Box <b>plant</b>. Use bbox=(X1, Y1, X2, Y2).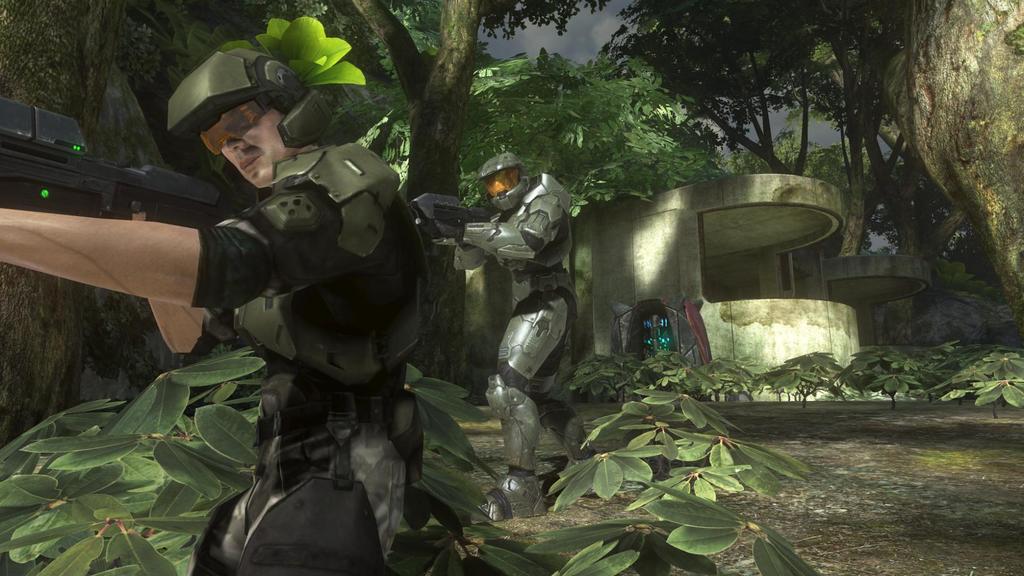
bbox=(680, 356, 766, 404).
